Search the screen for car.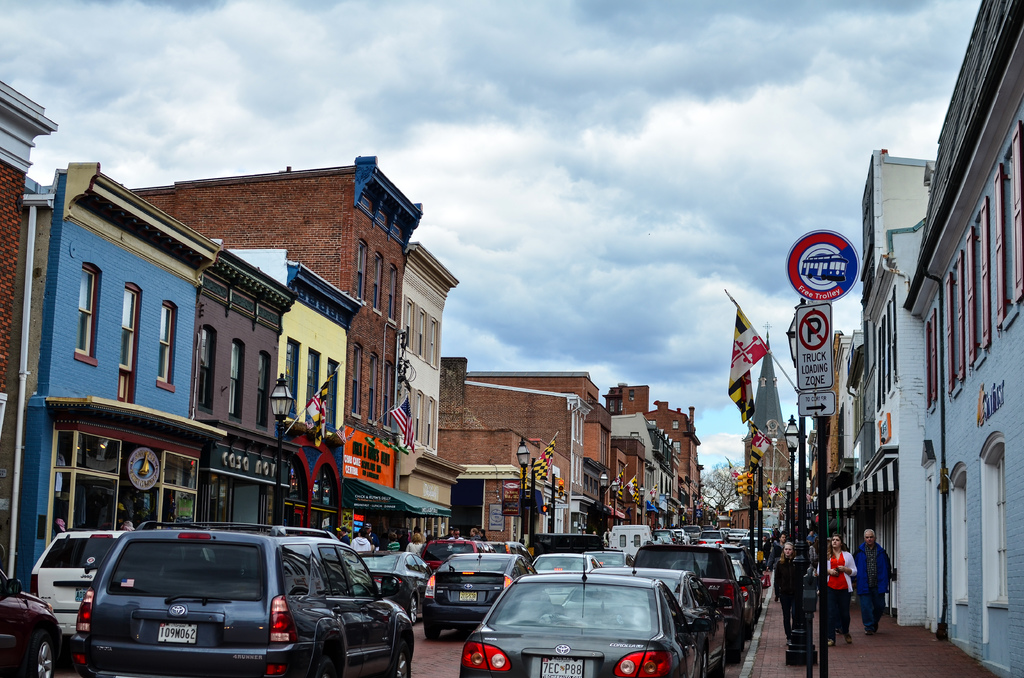
Found at bbox=[35, 529, 419, 669].
